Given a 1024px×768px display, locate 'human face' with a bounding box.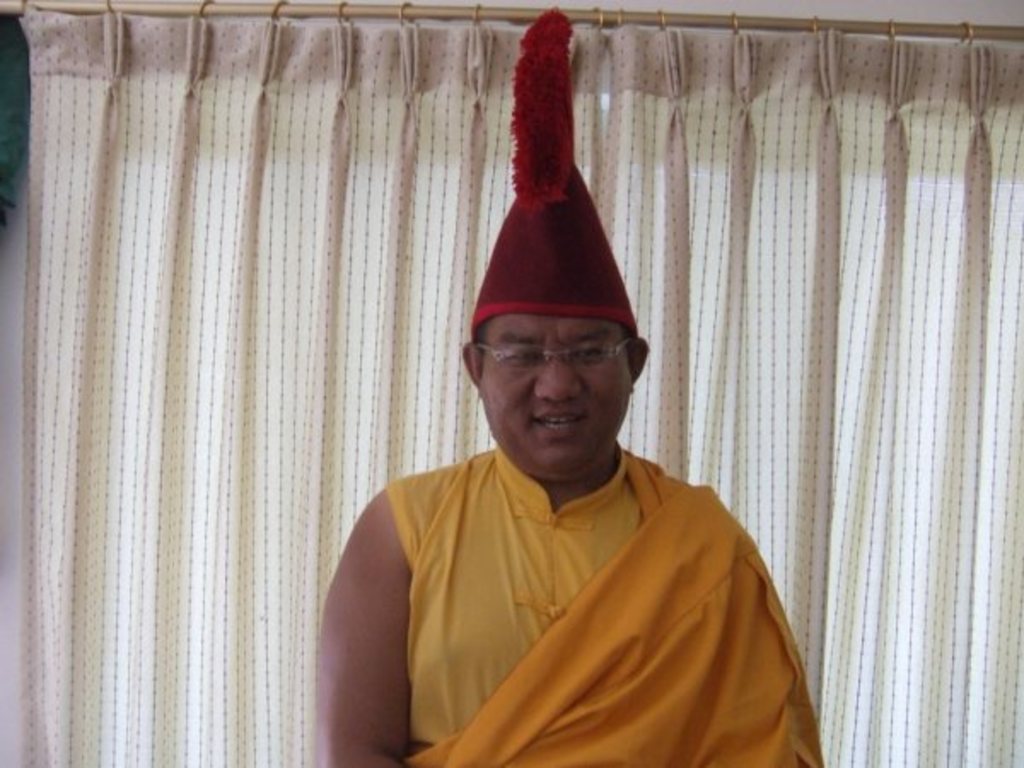
Located: (x1=483, y1=311, x2=633, y2=480).
